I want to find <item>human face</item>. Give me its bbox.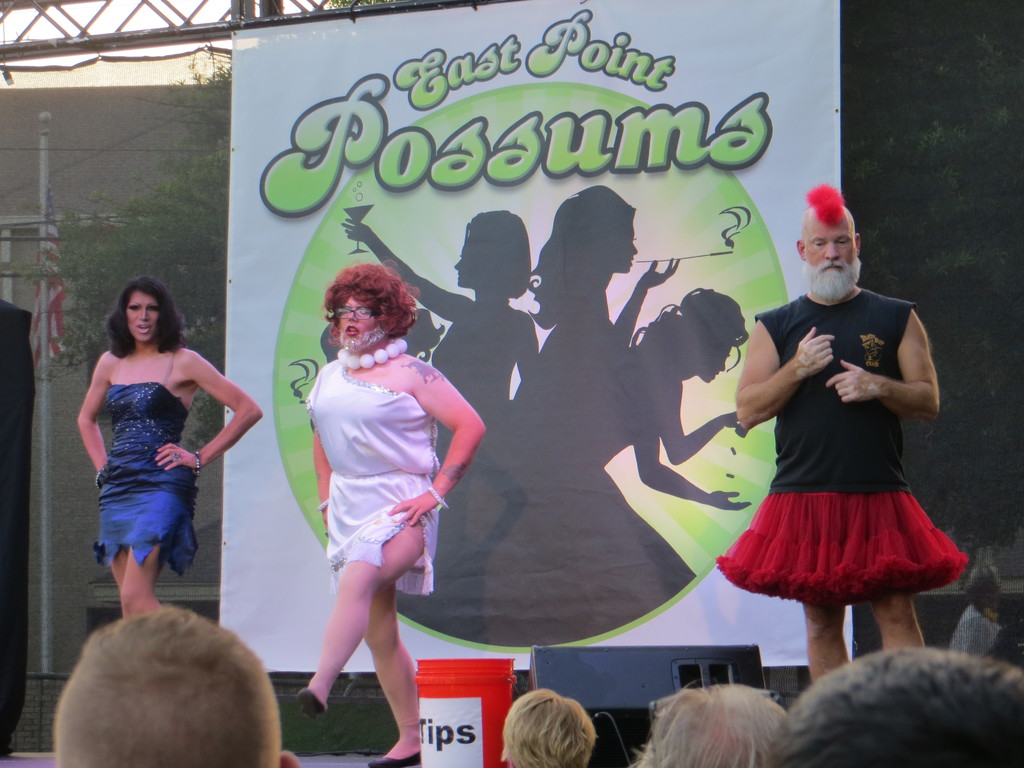
Rect(803, 216, 858, 294).
